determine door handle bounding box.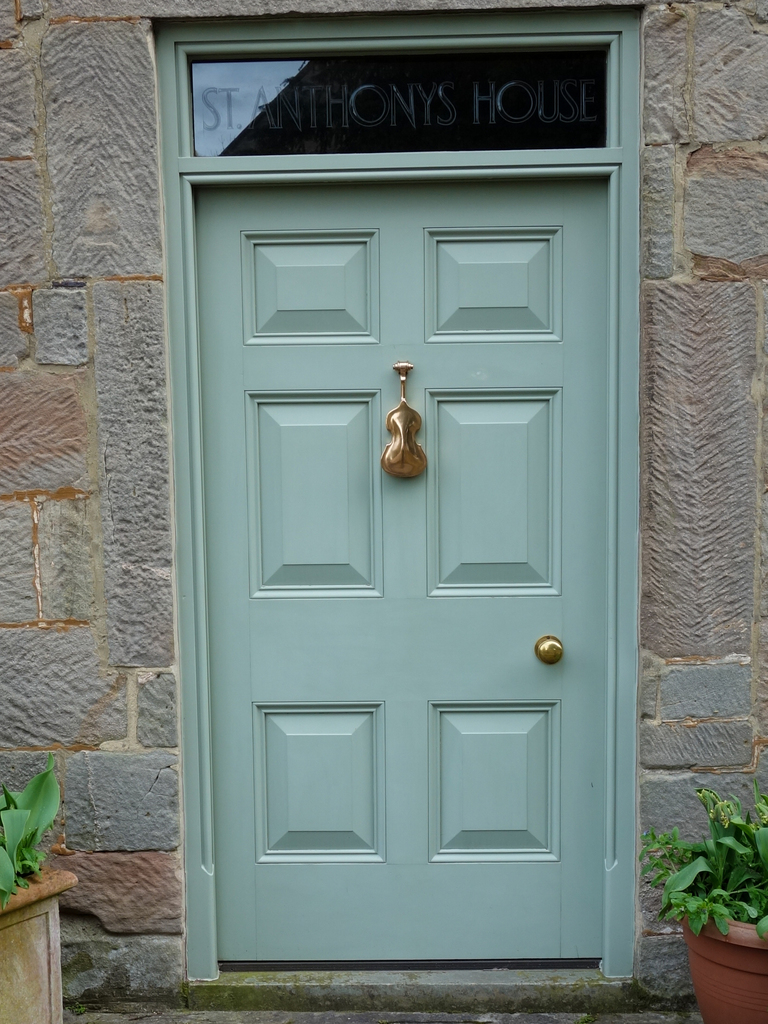
Determined: l=532, t=635, r=563, b=662.
